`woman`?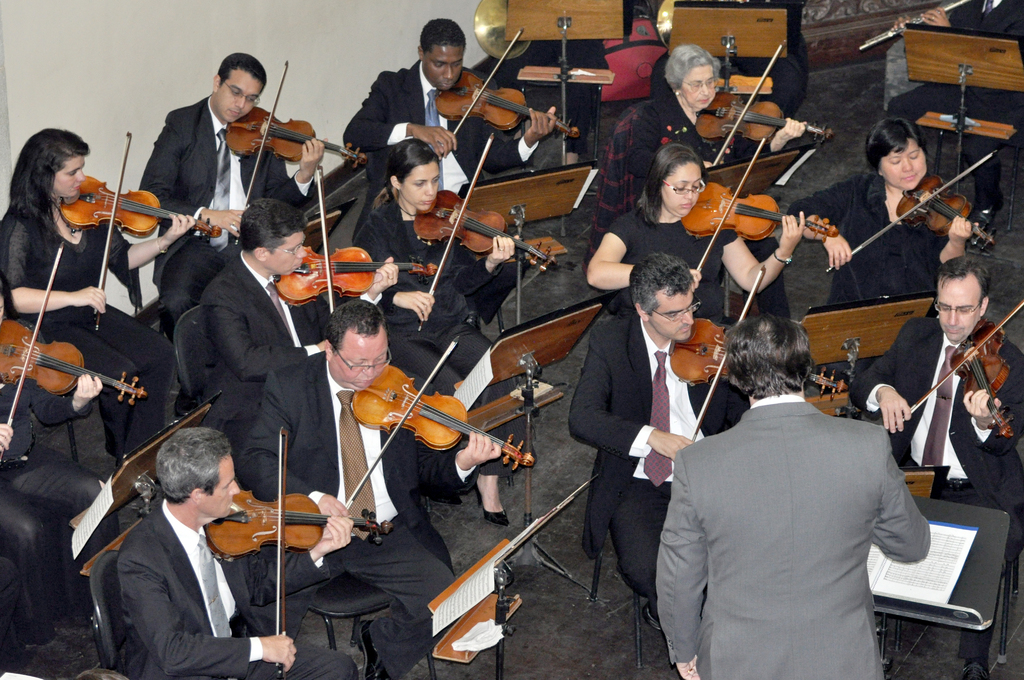
<bbox>0, 123, 198, 474</bbox>
